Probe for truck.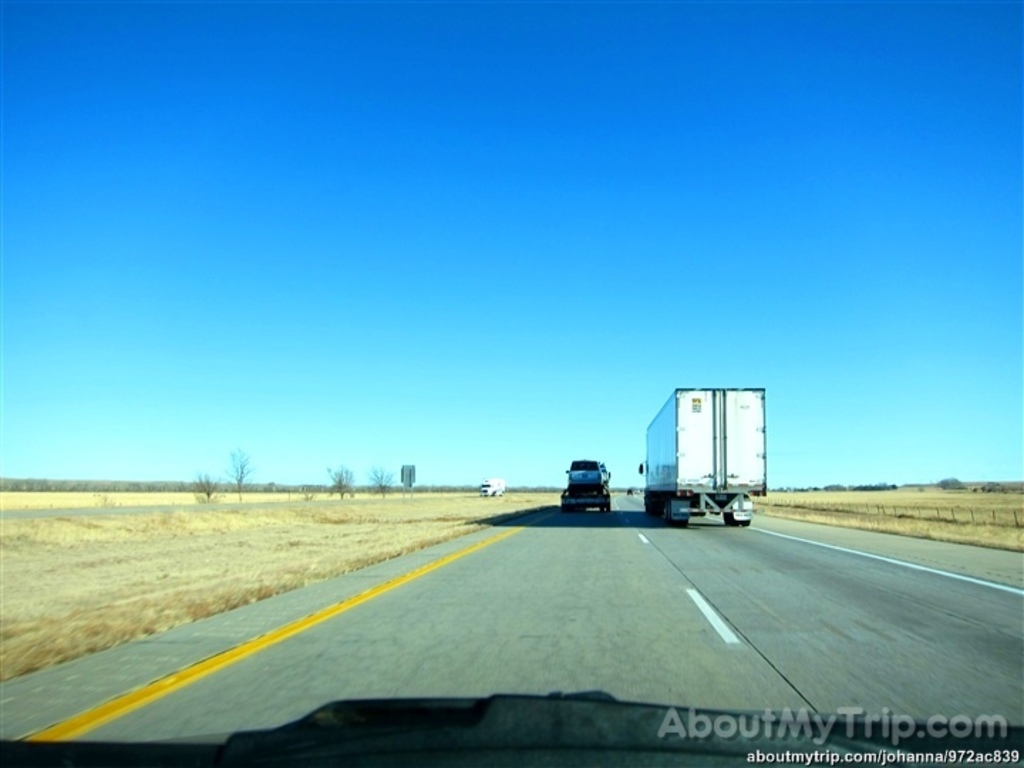
Probe result: [x1=550, y1=448, x2=624, y2=538].
